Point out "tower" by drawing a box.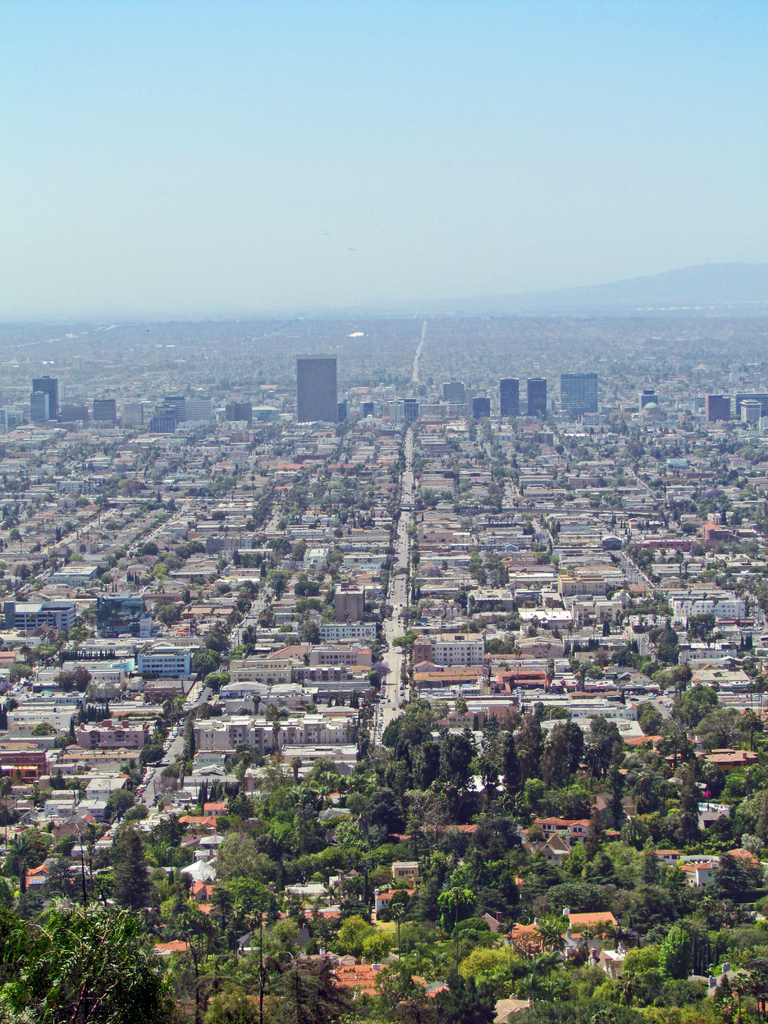
{"left": 298, "top": 357, "right": 340, "bottom": 429}.
